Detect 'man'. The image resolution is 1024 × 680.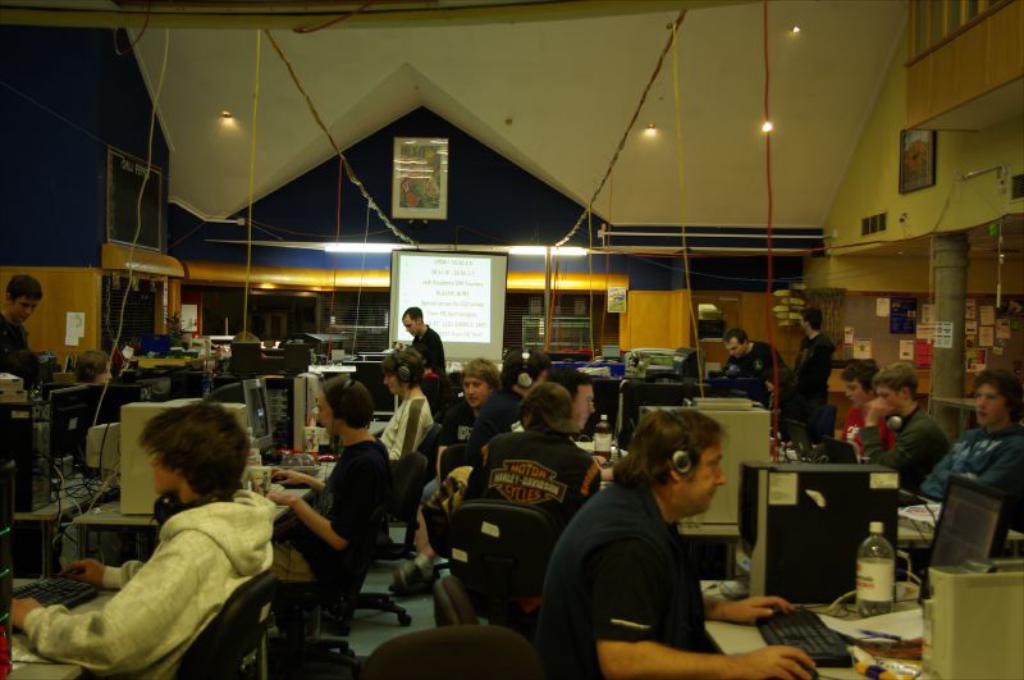
region(0, 266, 49, 378).
